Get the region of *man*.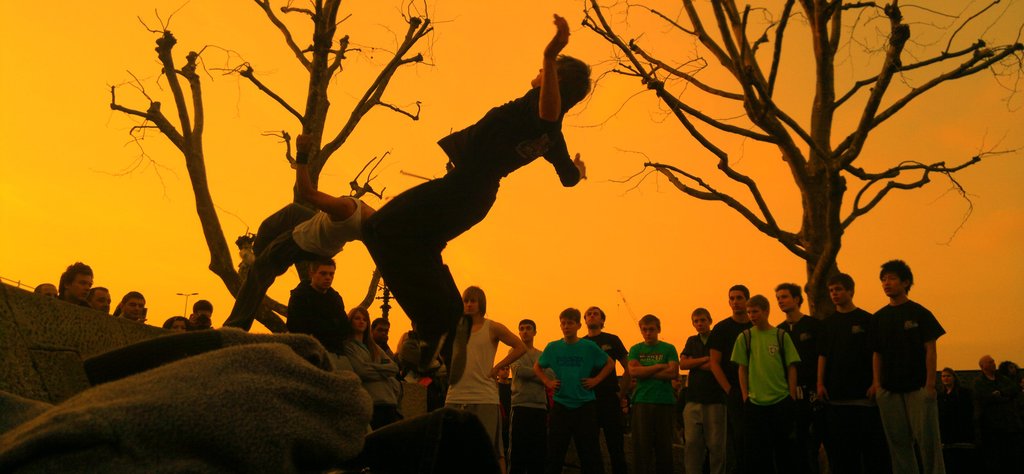
rect(354, 10, 591, 343).
